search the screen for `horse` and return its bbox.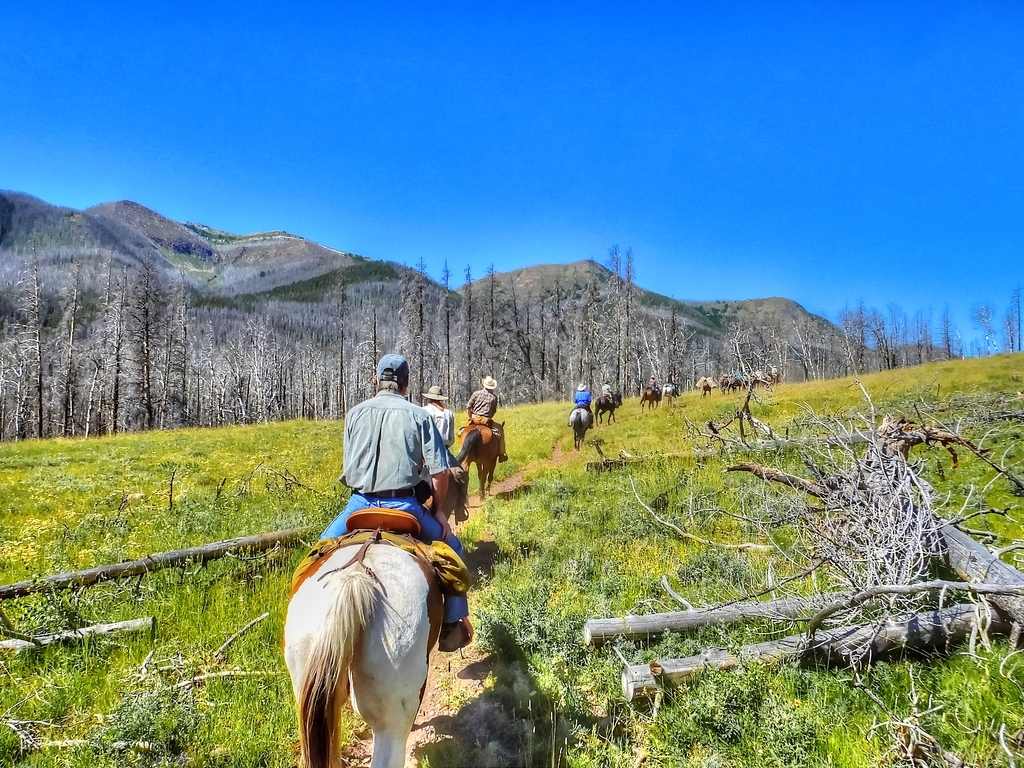
Found: 638 387 659 408.
